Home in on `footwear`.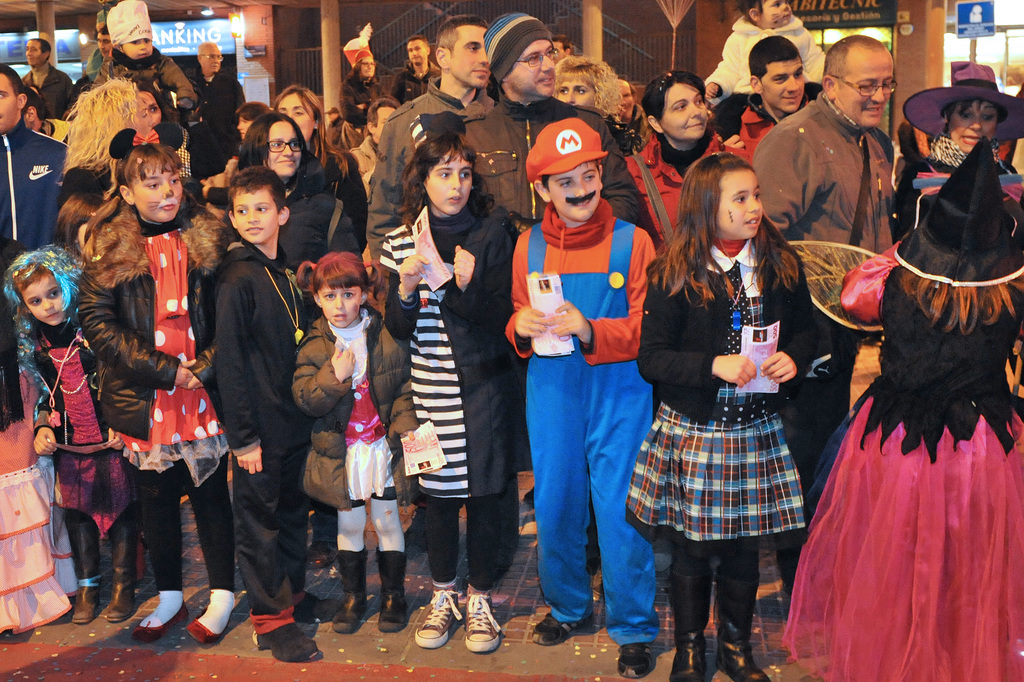
Homed in at BBox(106, 530, 134, 622).
